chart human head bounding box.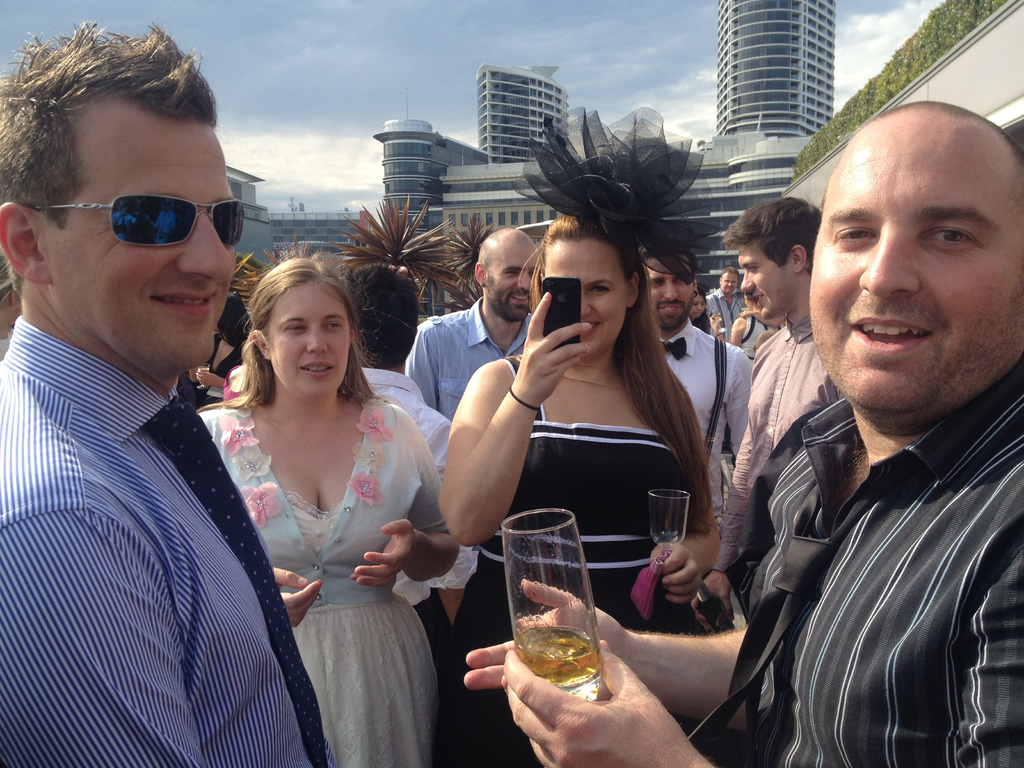
Charted: 228, 249, 362, 397.
